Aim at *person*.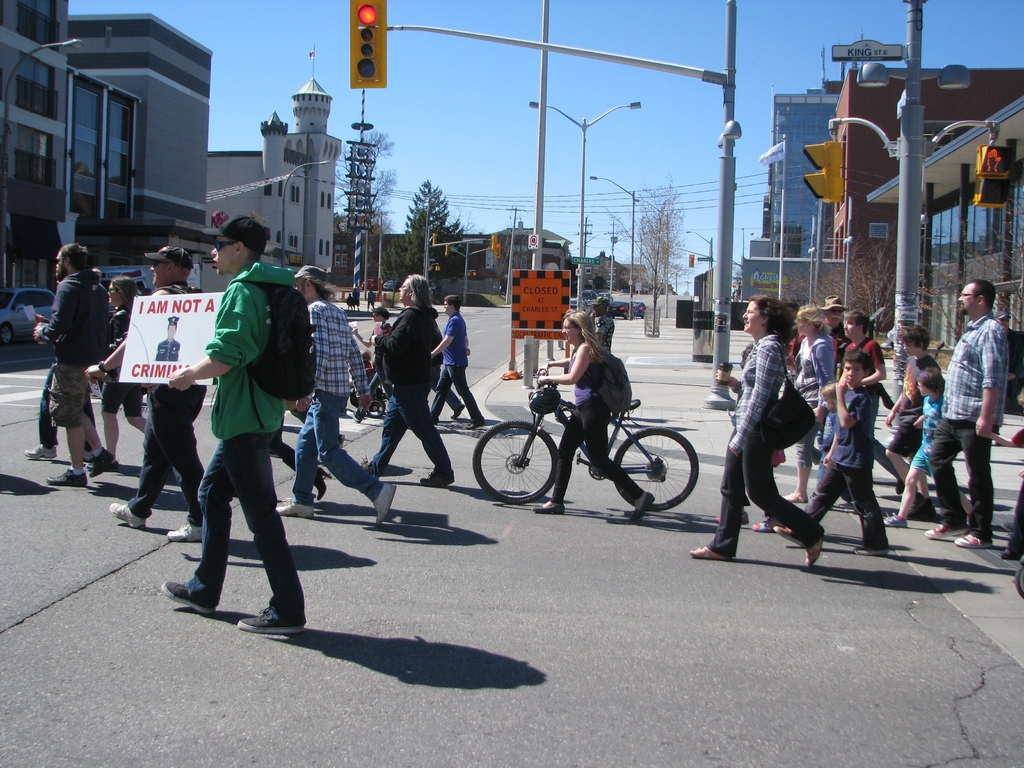
Aimed at crop(985, 426, 1023, 564).
